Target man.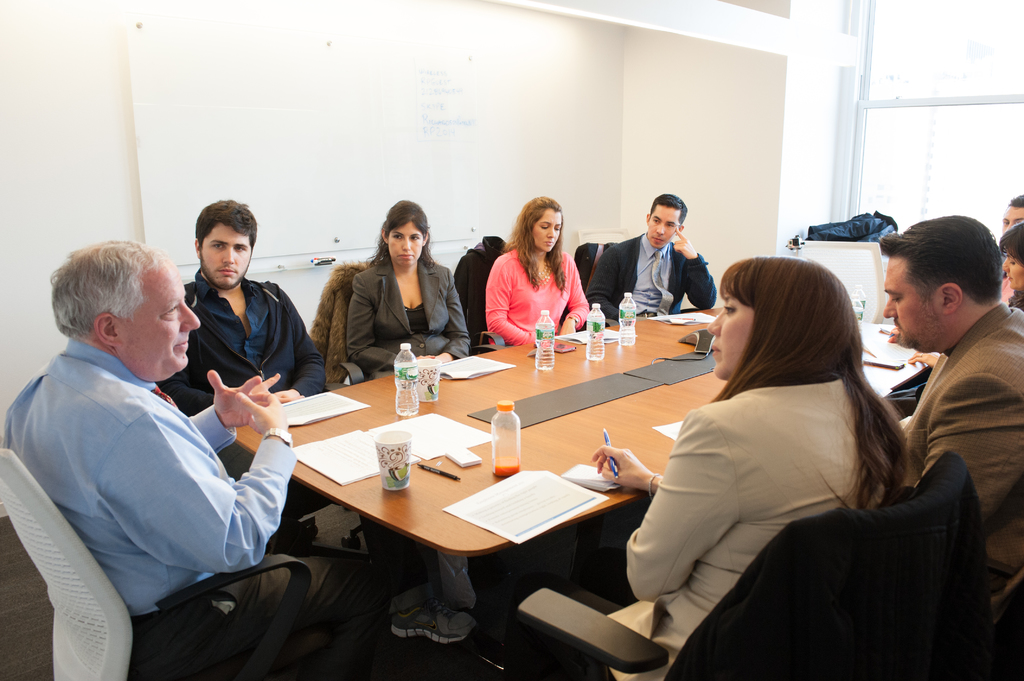
Target region: 152, 196, 326, 417.
